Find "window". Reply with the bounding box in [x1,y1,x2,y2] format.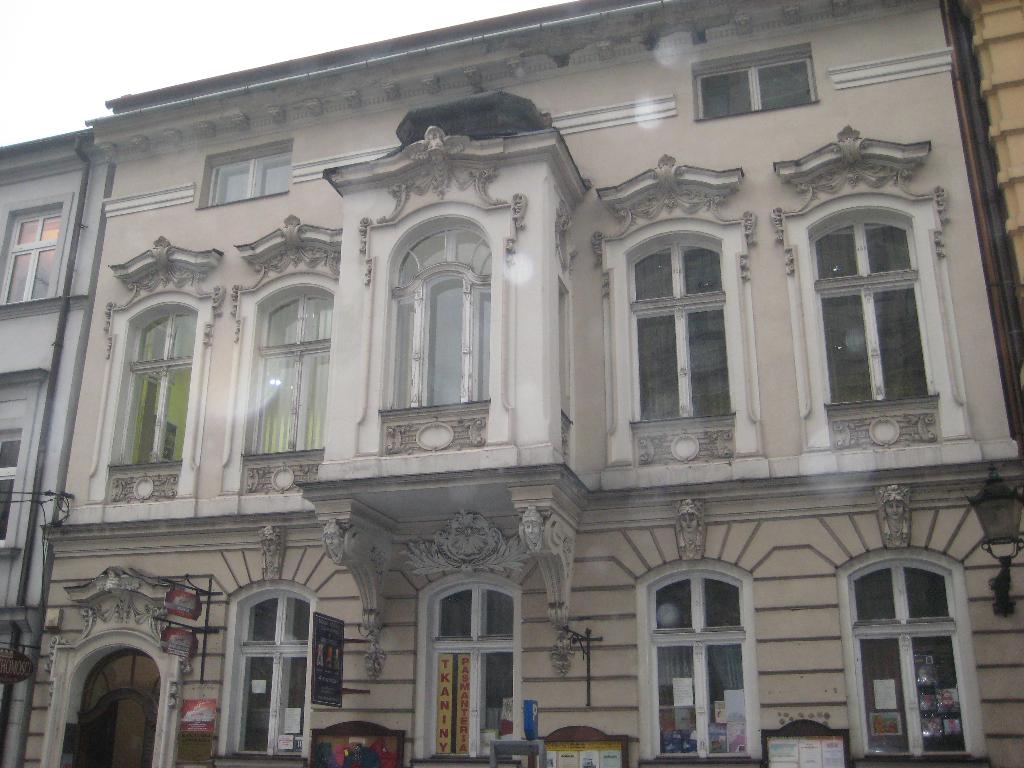
[765,120,948,456].
